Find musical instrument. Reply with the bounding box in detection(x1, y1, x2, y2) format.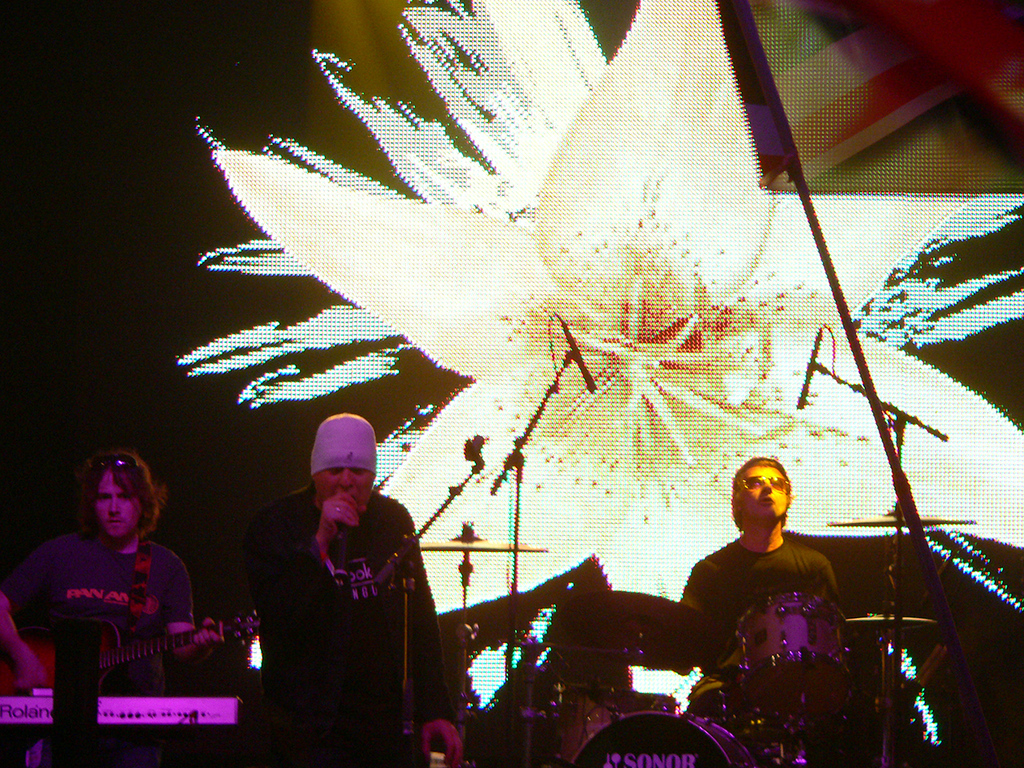
detection(0, 606, 270, 706).
